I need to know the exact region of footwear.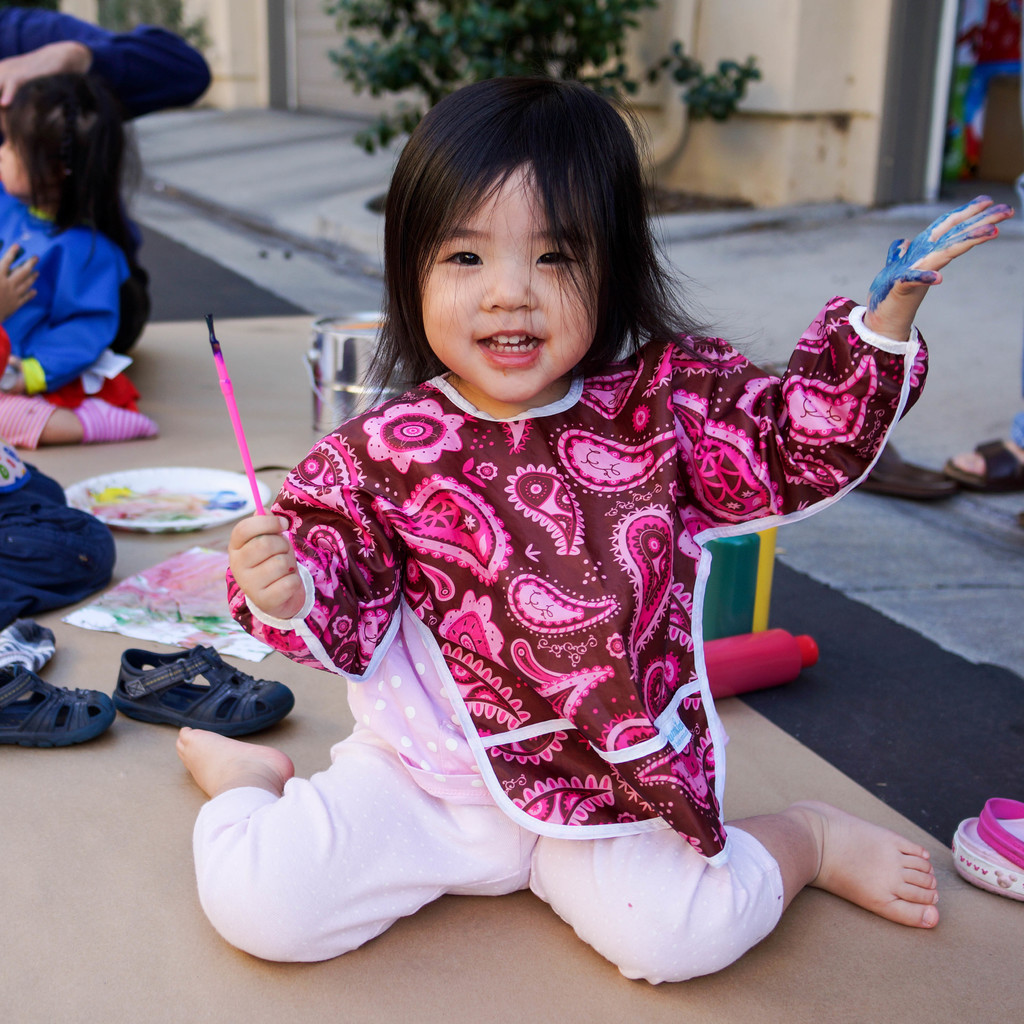
Region: {"left": 856, "top": 444, "right": 952, "bottom": 498}.
